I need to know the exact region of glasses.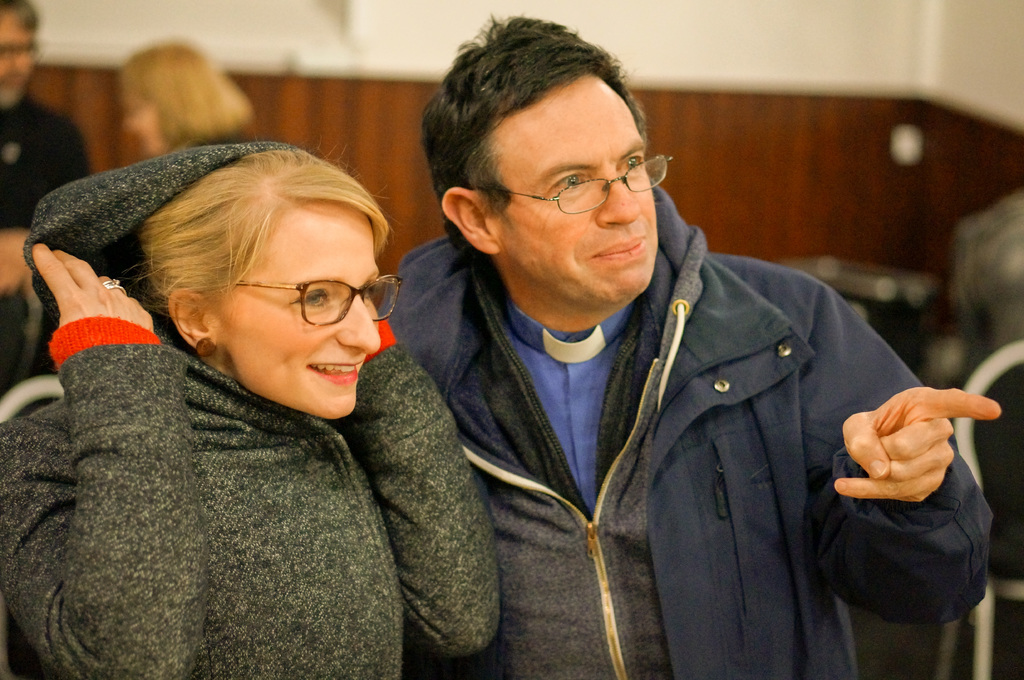
Region: (x1=478, y1=151, x2=670, y2=222).
